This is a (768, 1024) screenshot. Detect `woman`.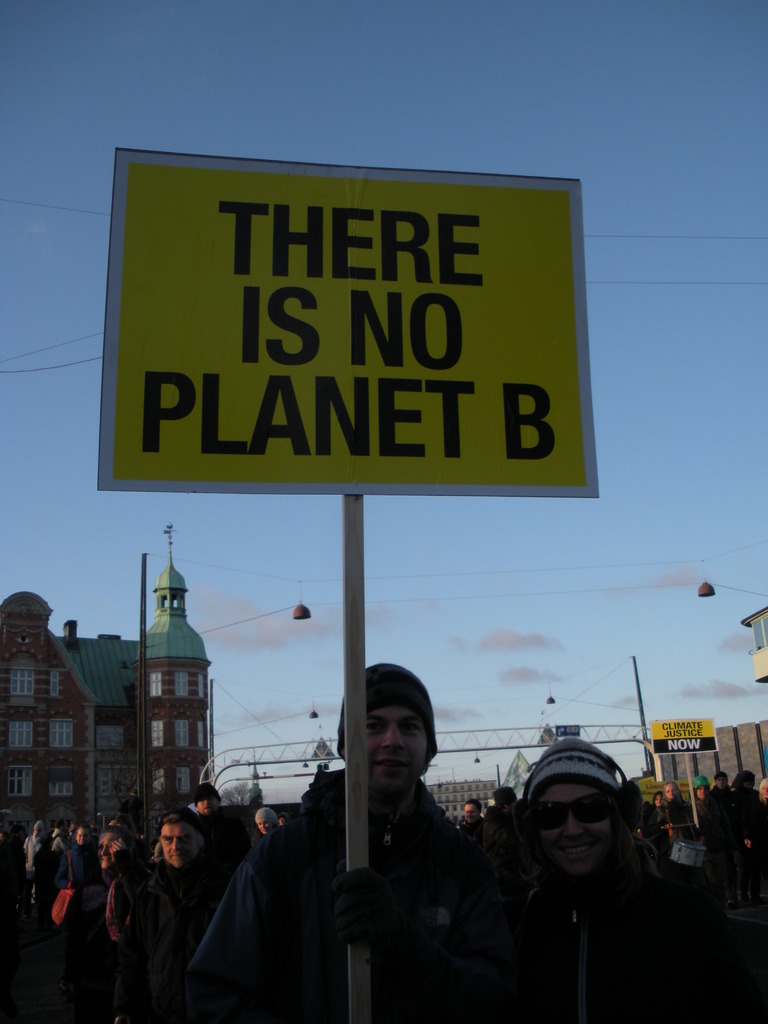
<bbox>0, 806, 40, 925</bbox>.
